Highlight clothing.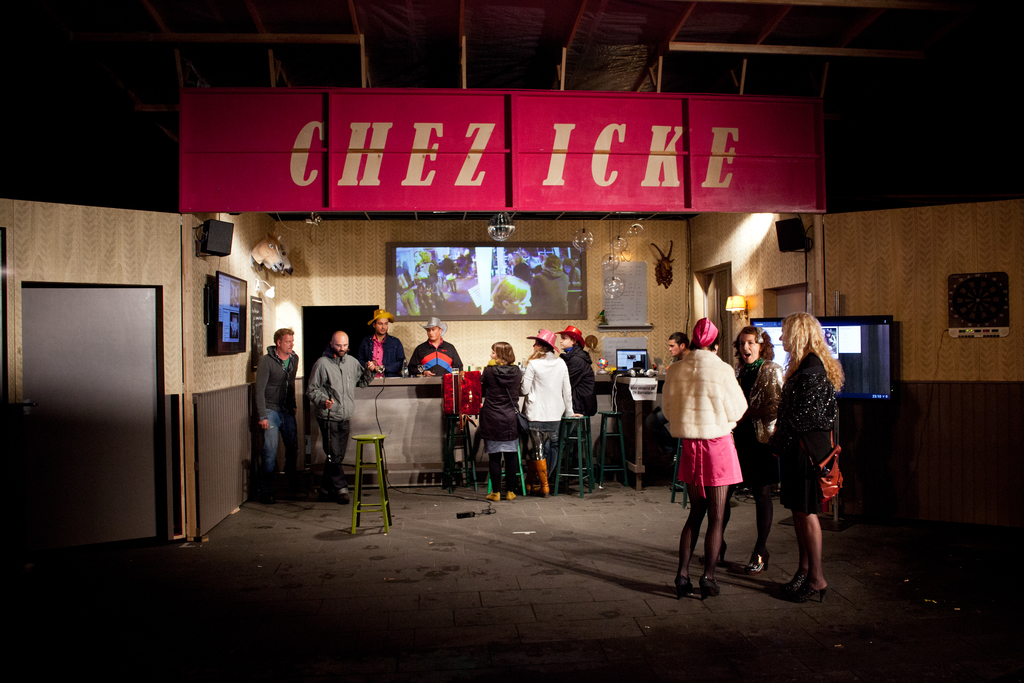
Highlighted region: select_region(306, 352, 371, 490).
